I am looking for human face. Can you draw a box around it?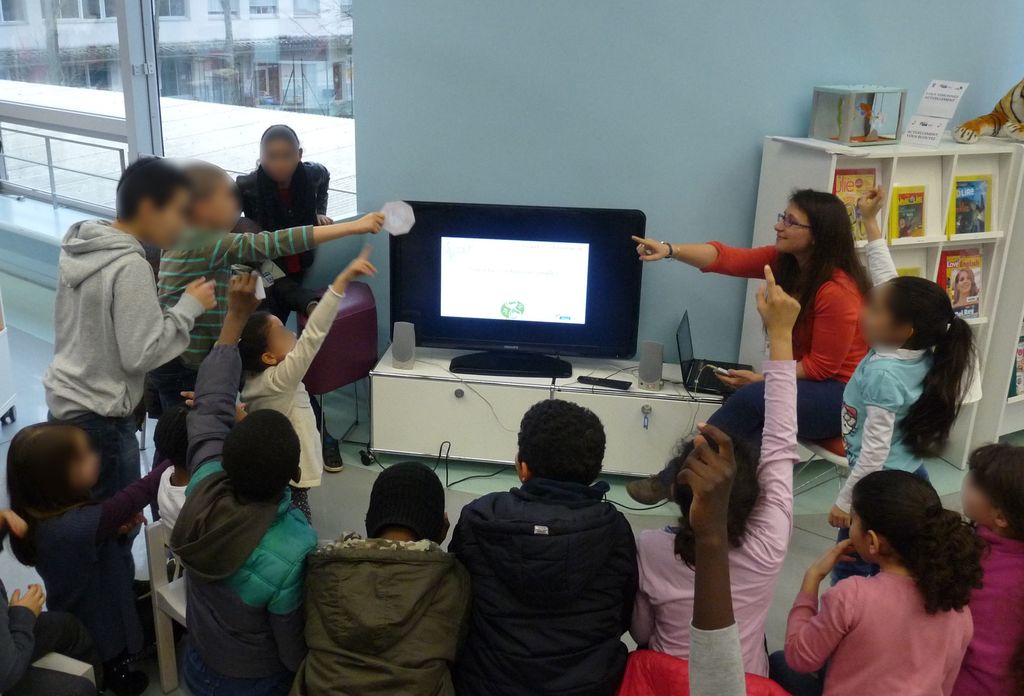
Sure, the bounding box is BBox(212, 182, 239, 227).
